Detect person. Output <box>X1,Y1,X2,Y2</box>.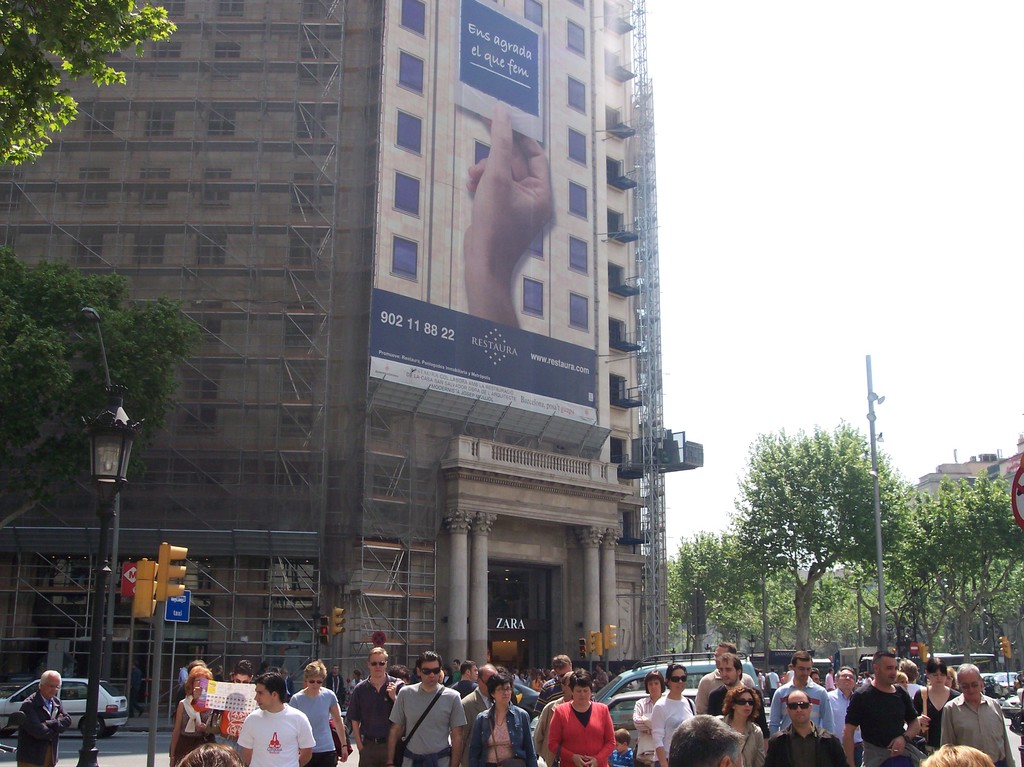
<box>236,674,317,766</box>.
